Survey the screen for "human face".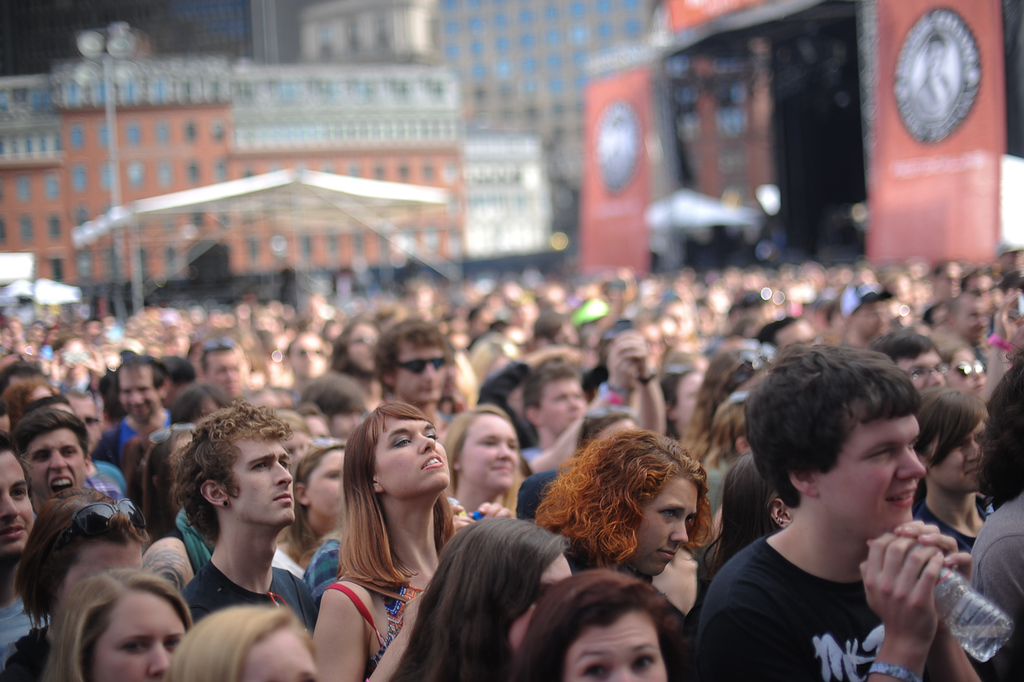
Survey found: <region>95, 591, 186, 681</region>.
